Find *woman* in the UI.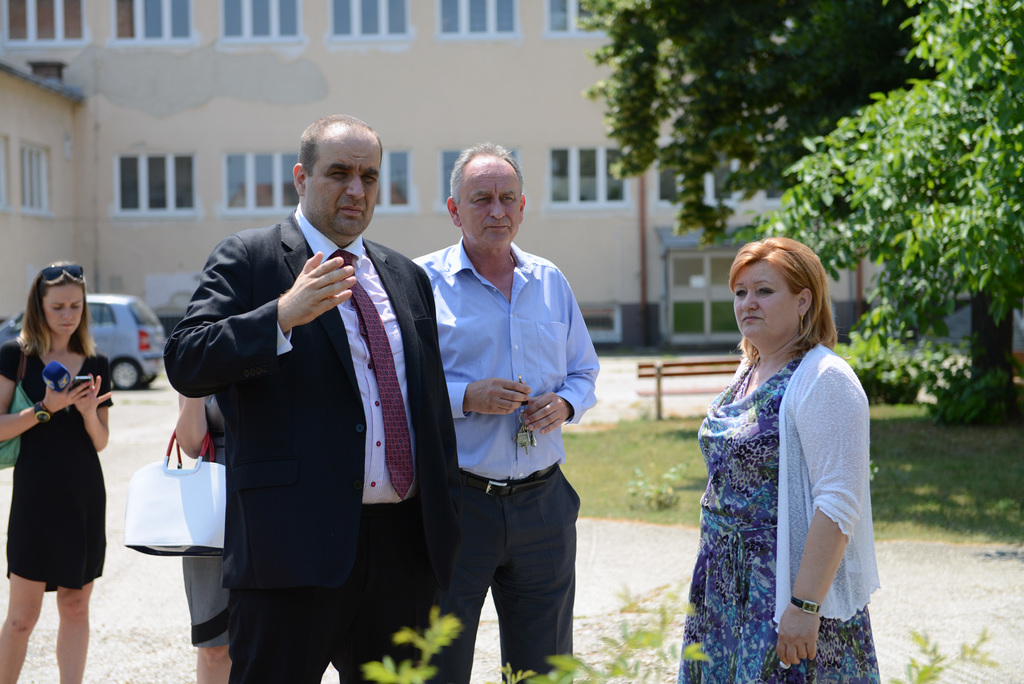
UI element at select_region(674, 236, 881, 683).
